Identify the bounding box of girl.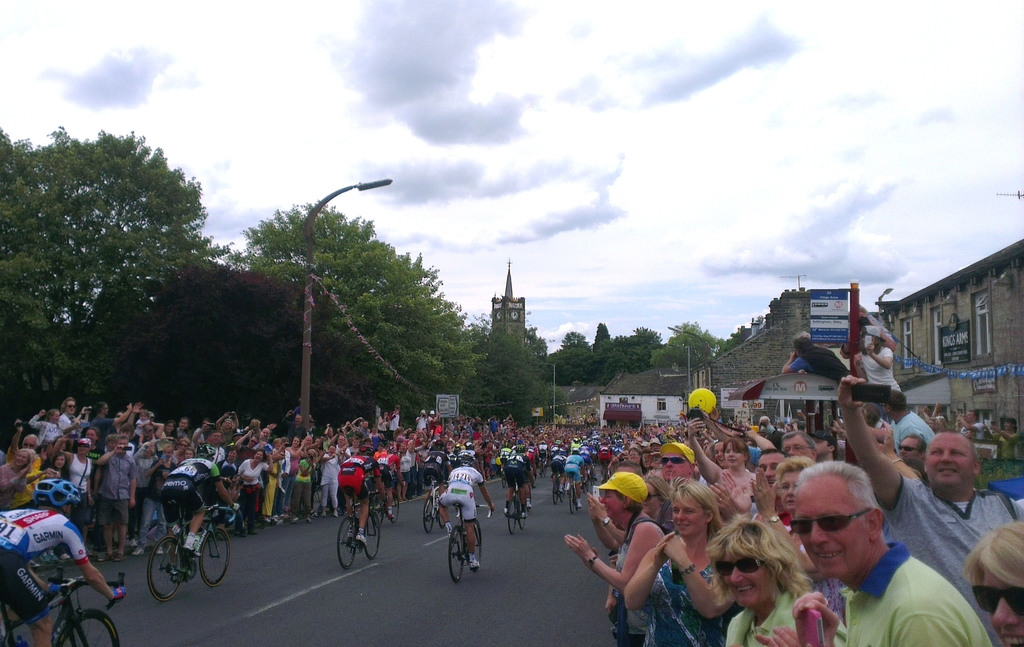
rect(47, 454, 68, 482).
